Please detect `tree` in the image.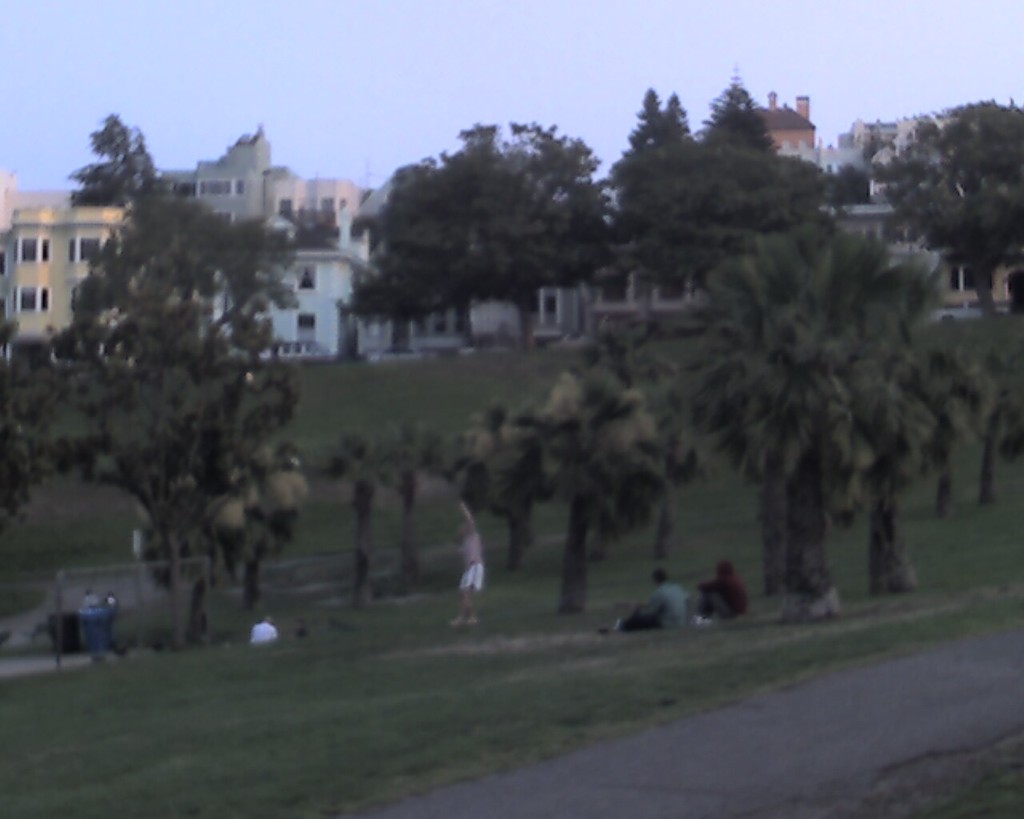
crop(882, 94, 1023, 326).
